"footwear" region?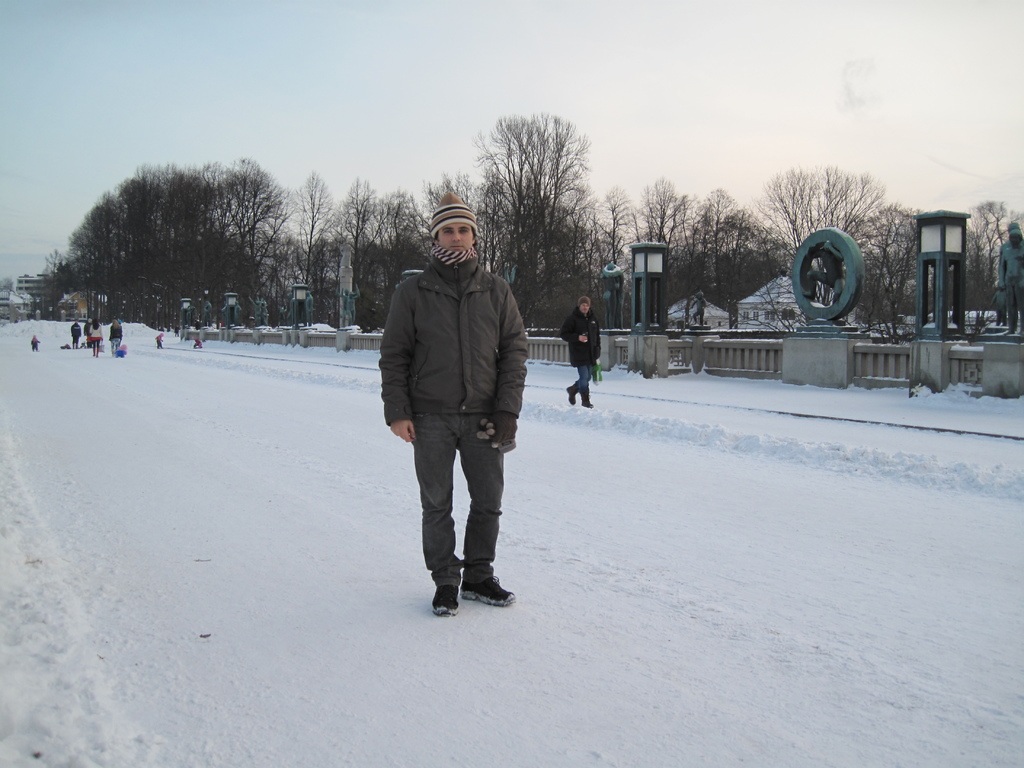
x1=420, y1=559, x2=506, y2=620
